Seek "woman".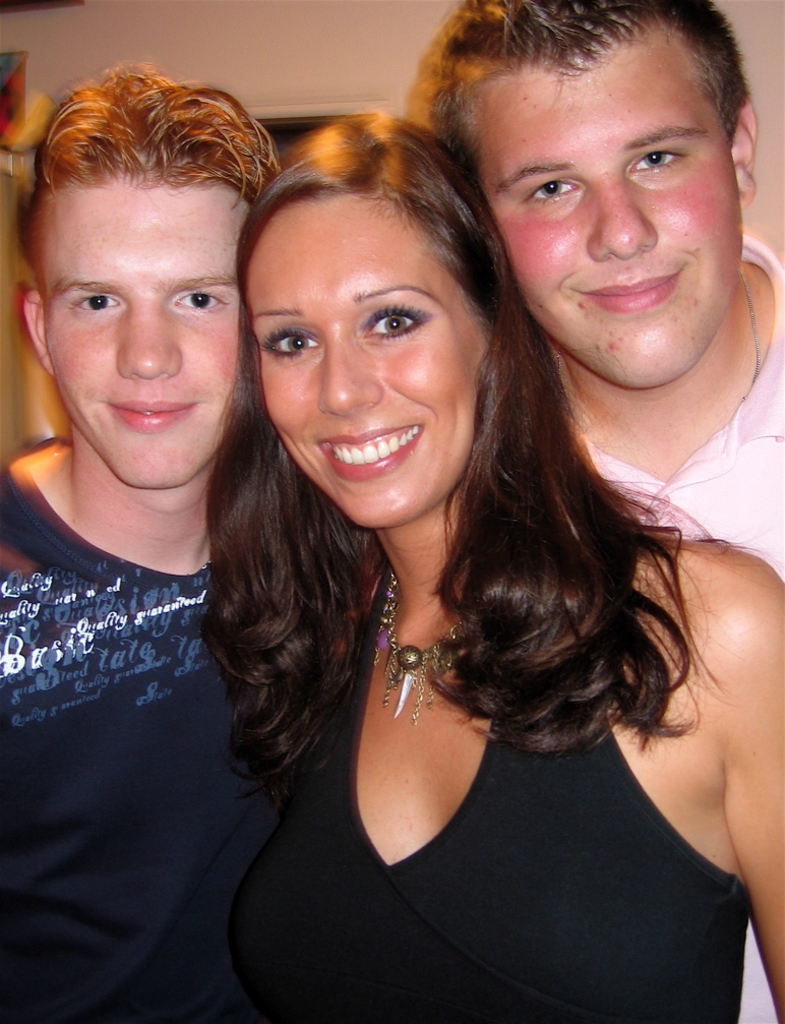
left=161, top=10, right=746, bottom=1023.
